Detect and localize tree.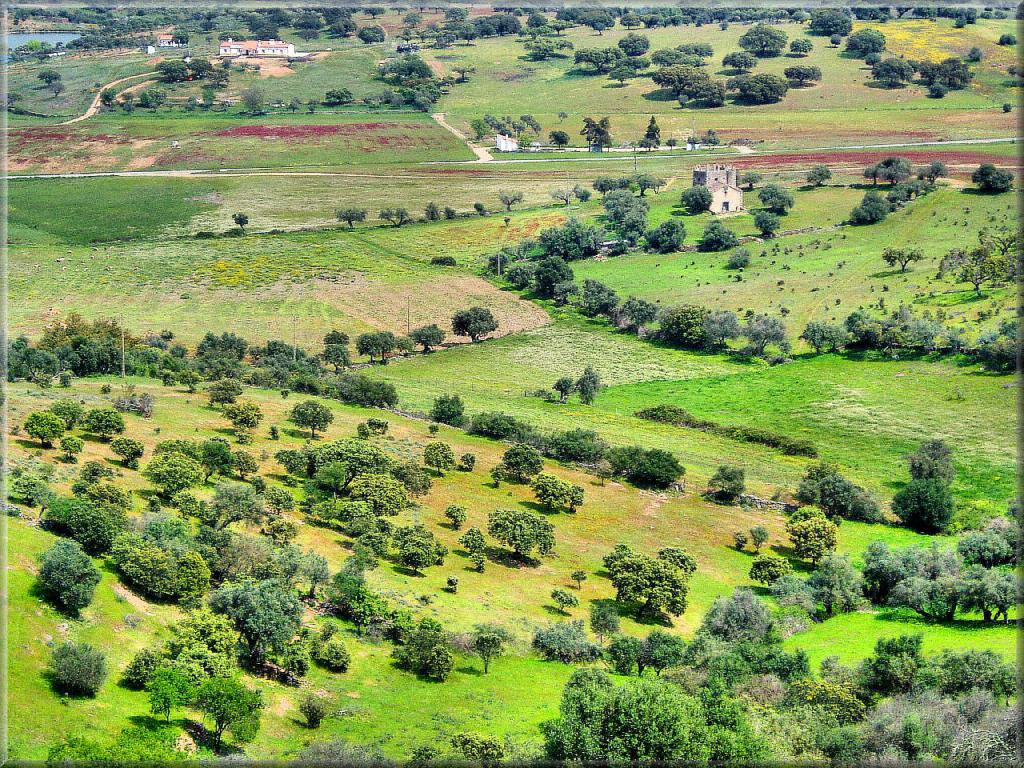
Localized at <box>446,310,502,342</box>.
